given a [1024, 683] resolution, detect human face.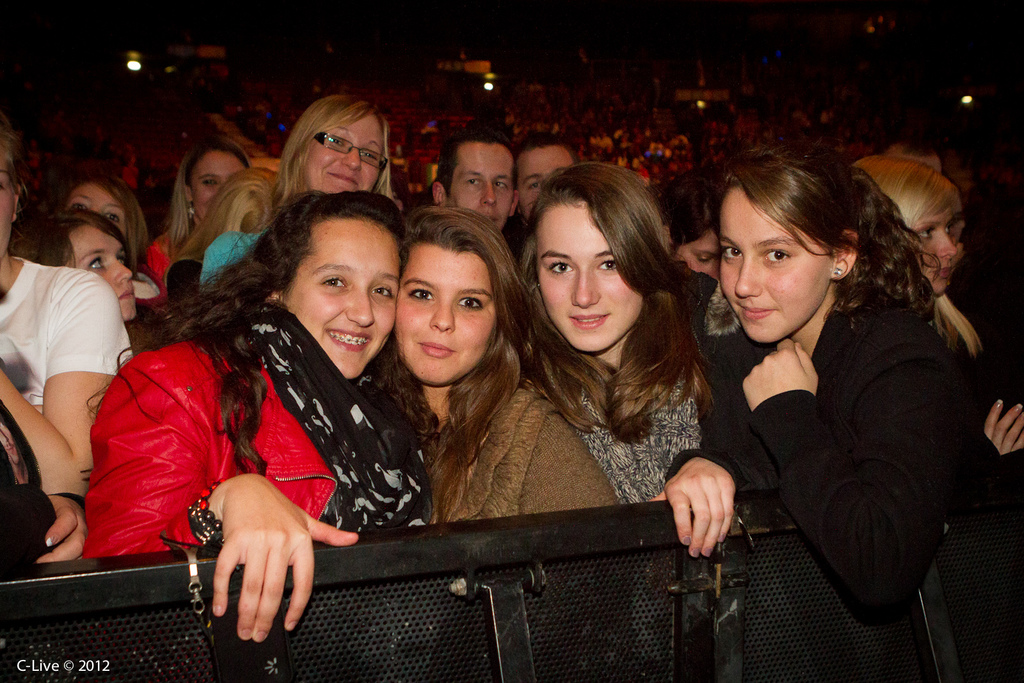
left=532, top=204, right=648, bottom=344.
